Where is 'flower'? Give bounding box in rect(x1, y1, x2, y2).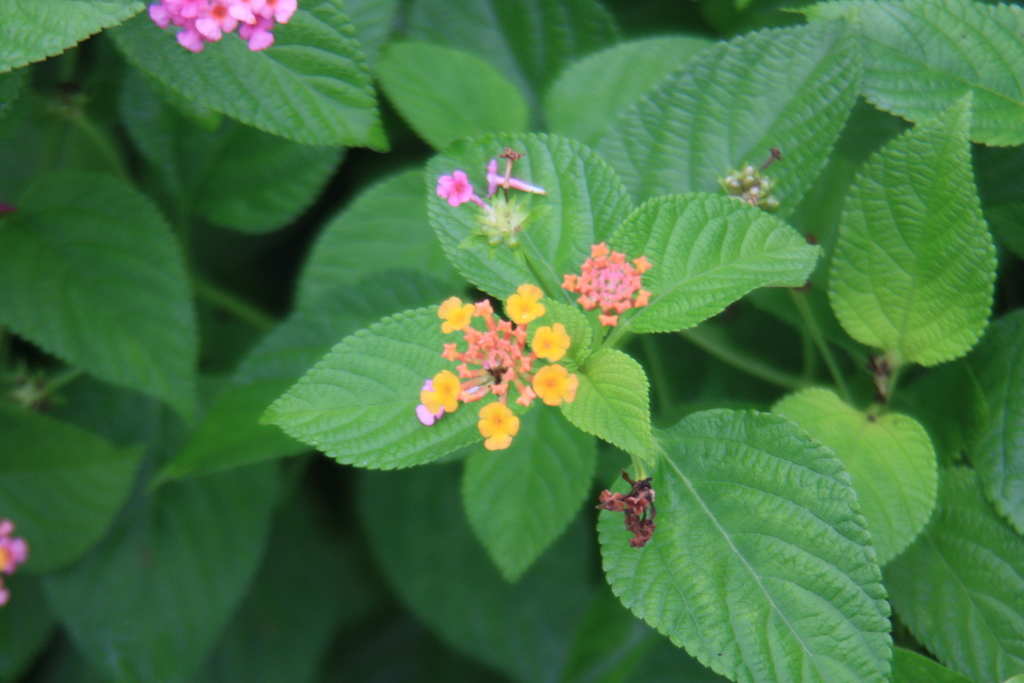
rect(438, 294, 474, 334).
